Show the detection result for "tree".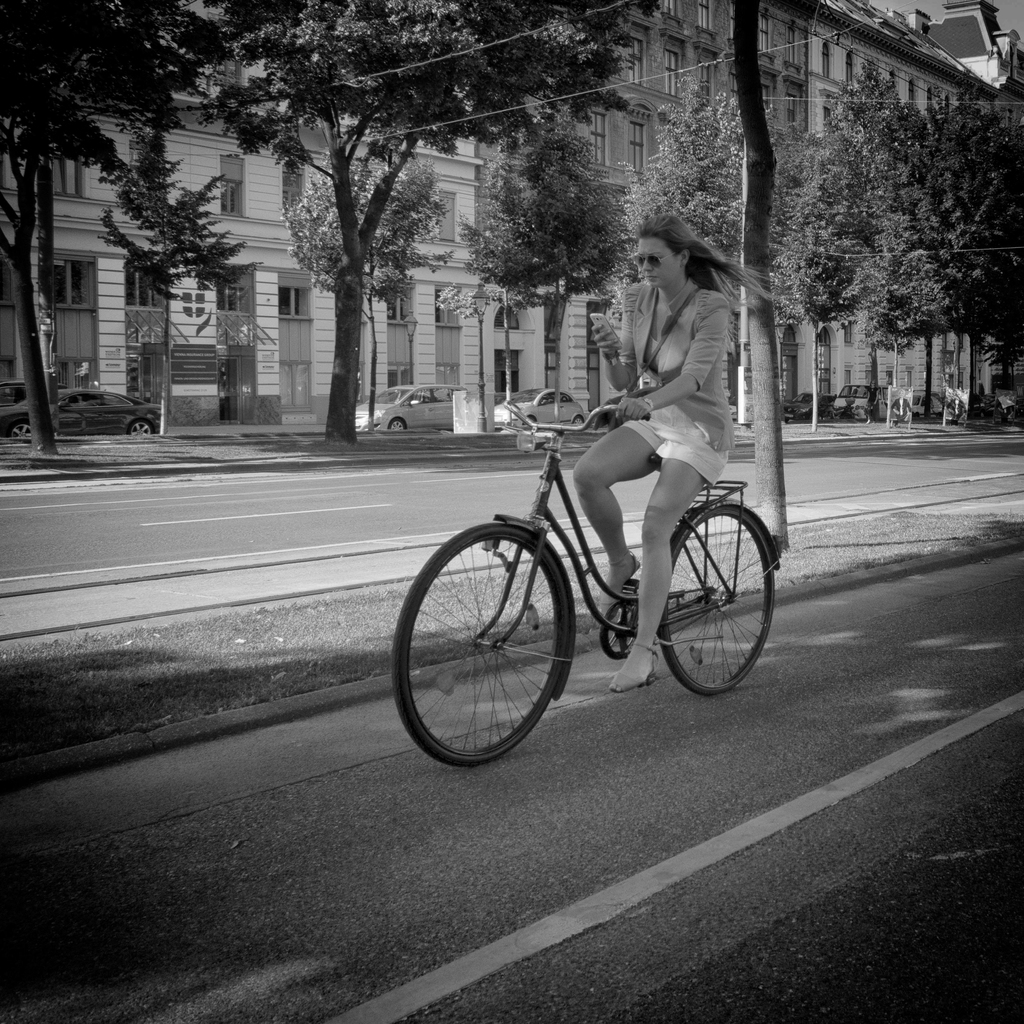
x1=819 y1=82 x2=962 y2=409.
